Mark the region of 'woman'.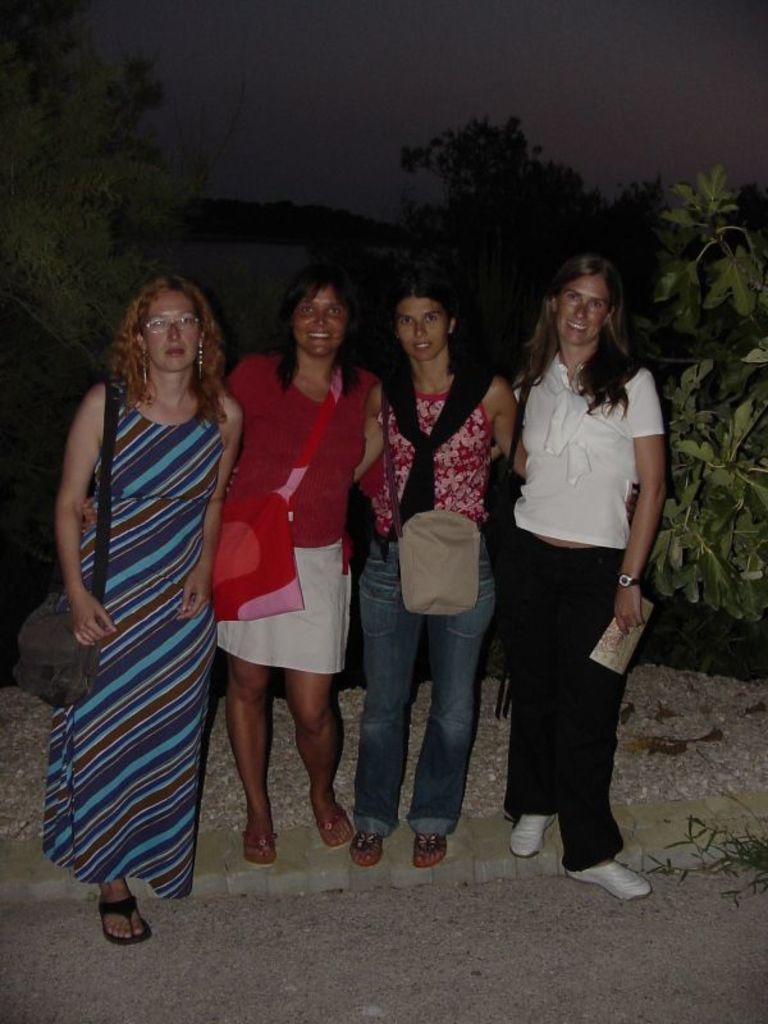
Region: (51, 276, 242, 938).
